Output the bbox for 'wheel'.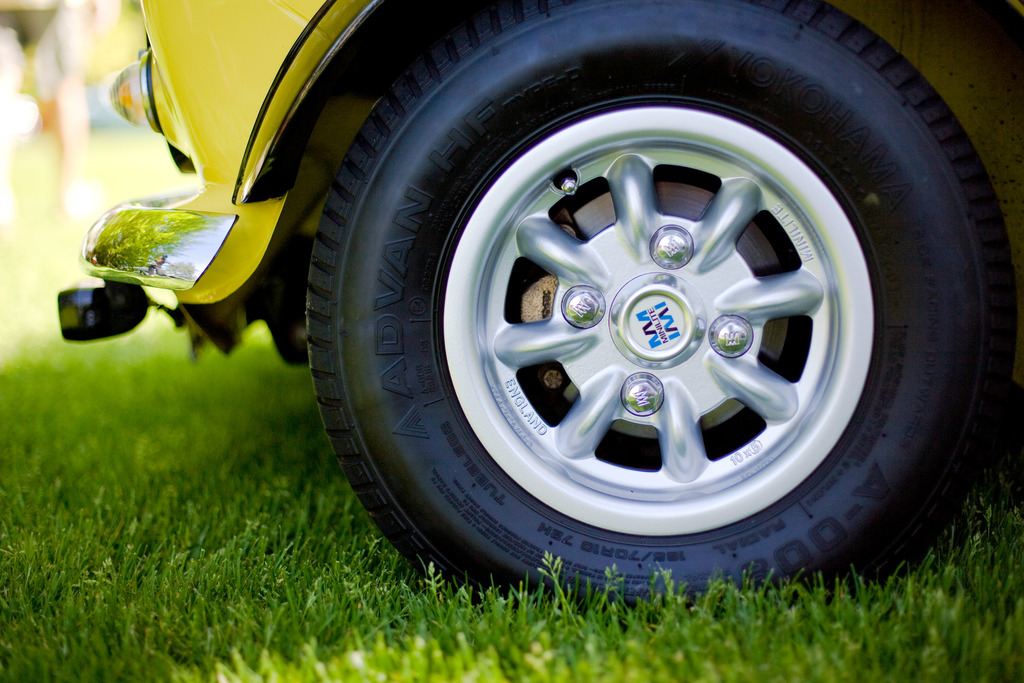
(317, 53, 974, 585).
